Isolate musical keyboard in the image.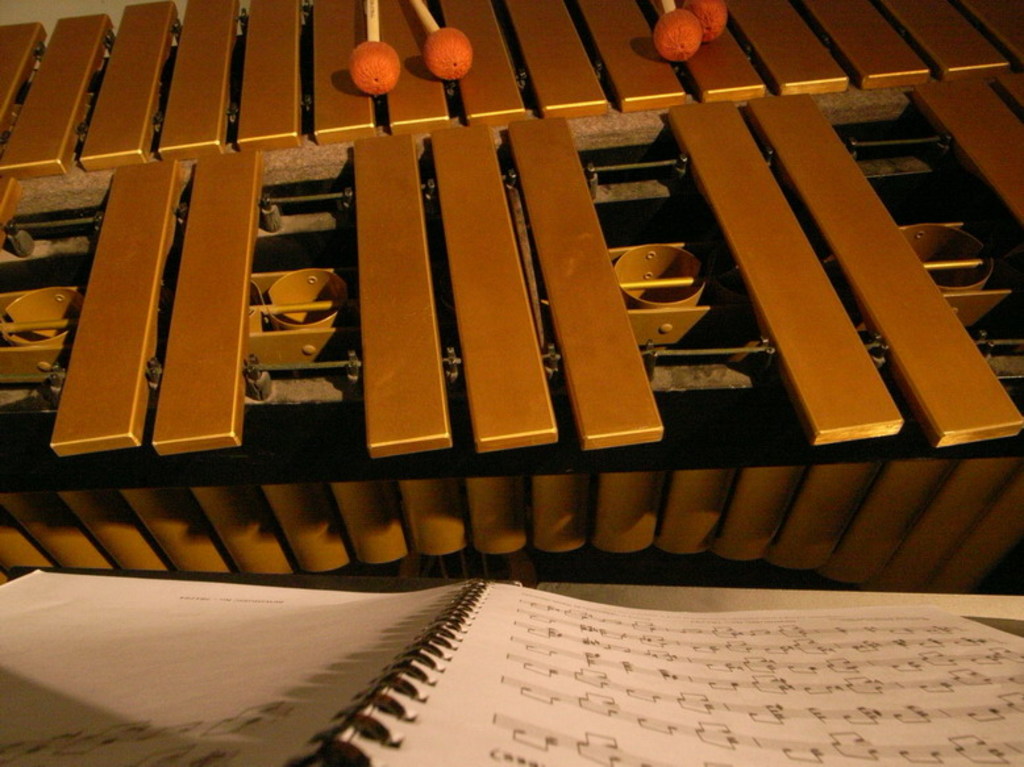
Isolated region: (x1=0, y1=97, x2=1023, y2=579).
